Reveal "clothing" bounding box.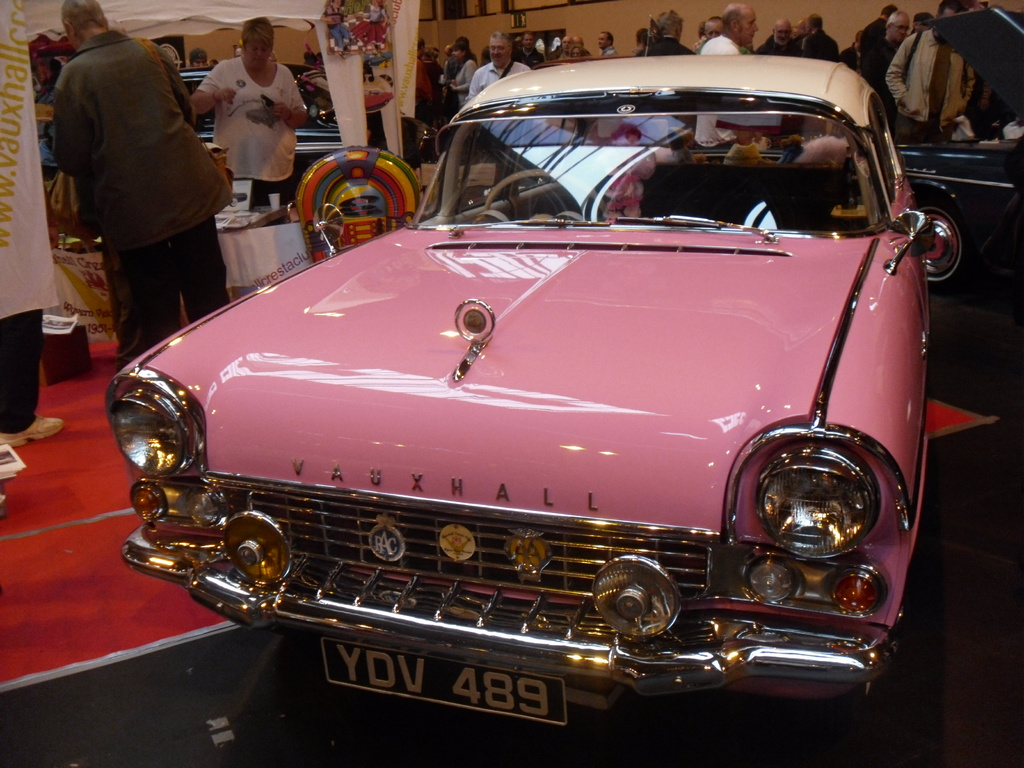
Revealed: locate(472, 53, 532, 100).
